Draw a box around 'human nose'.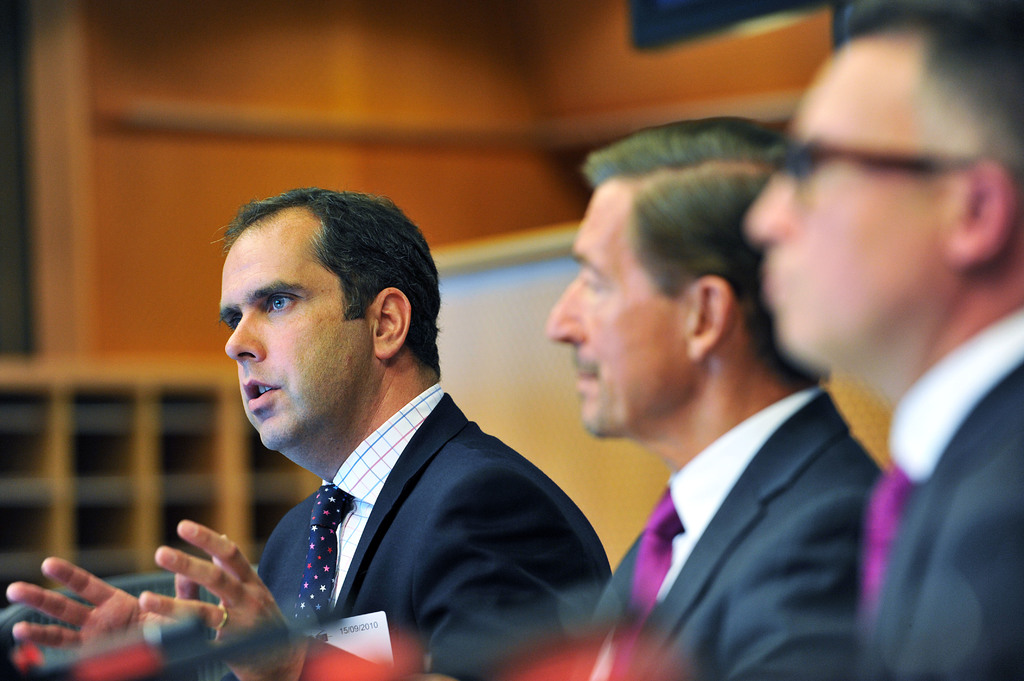
[x1=545, y1=266, x2=588, y2=348].
